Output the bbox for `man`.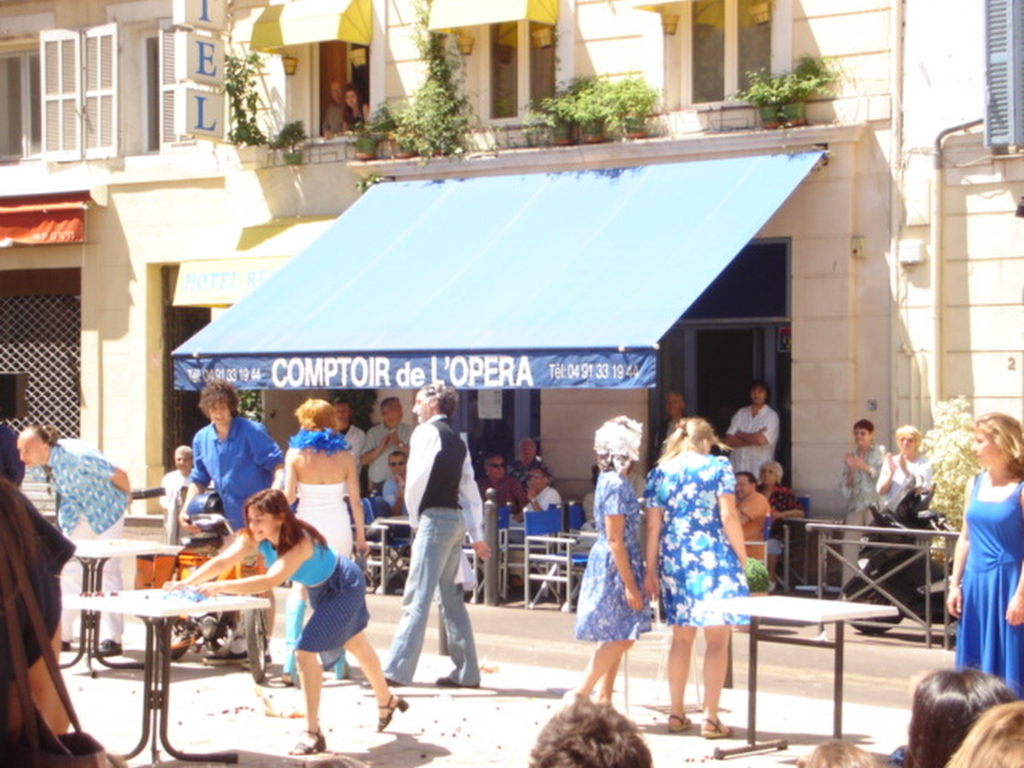
bbox=(357, 396, 412, 492).
